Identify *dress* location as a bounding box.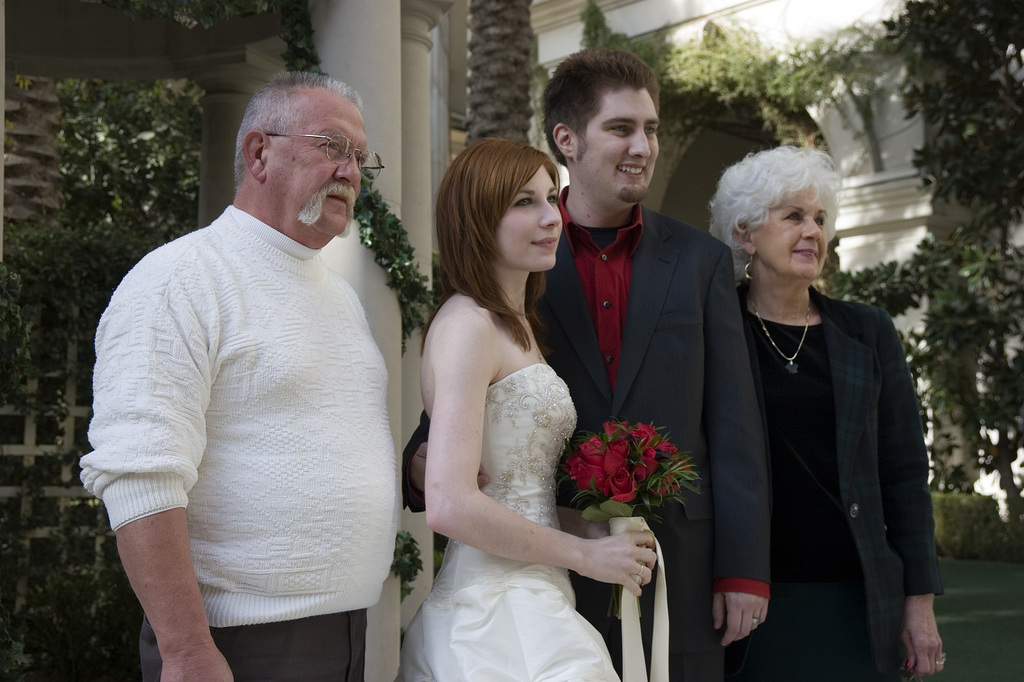
[395, 363, 620, 681].
